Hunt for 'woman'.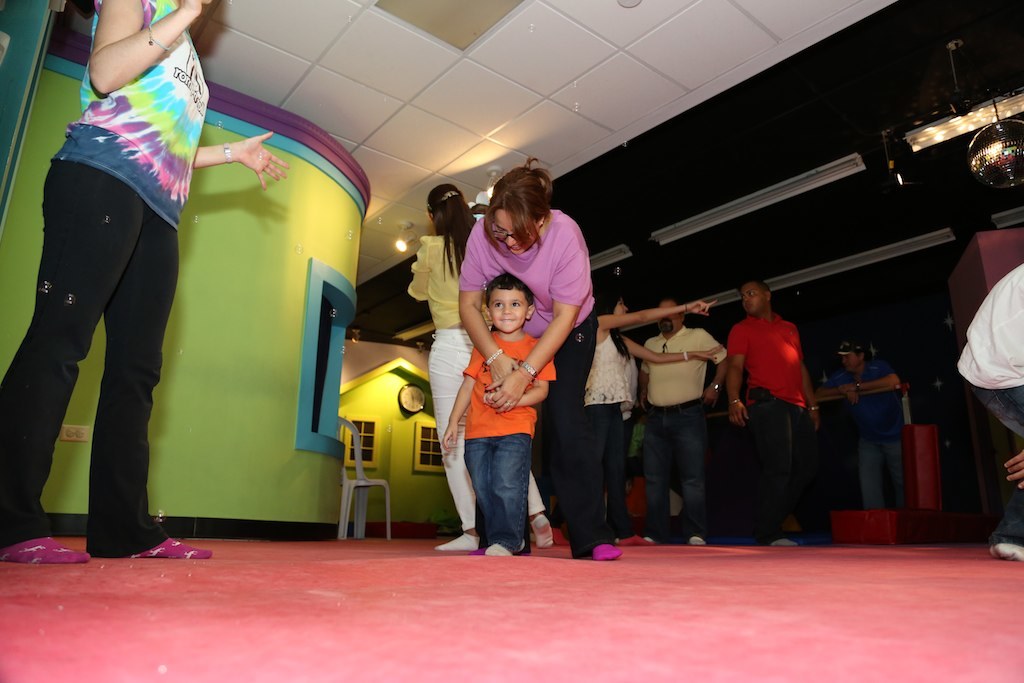
Hunted down at x1=405, y1=176, x2=556, y2=550.
